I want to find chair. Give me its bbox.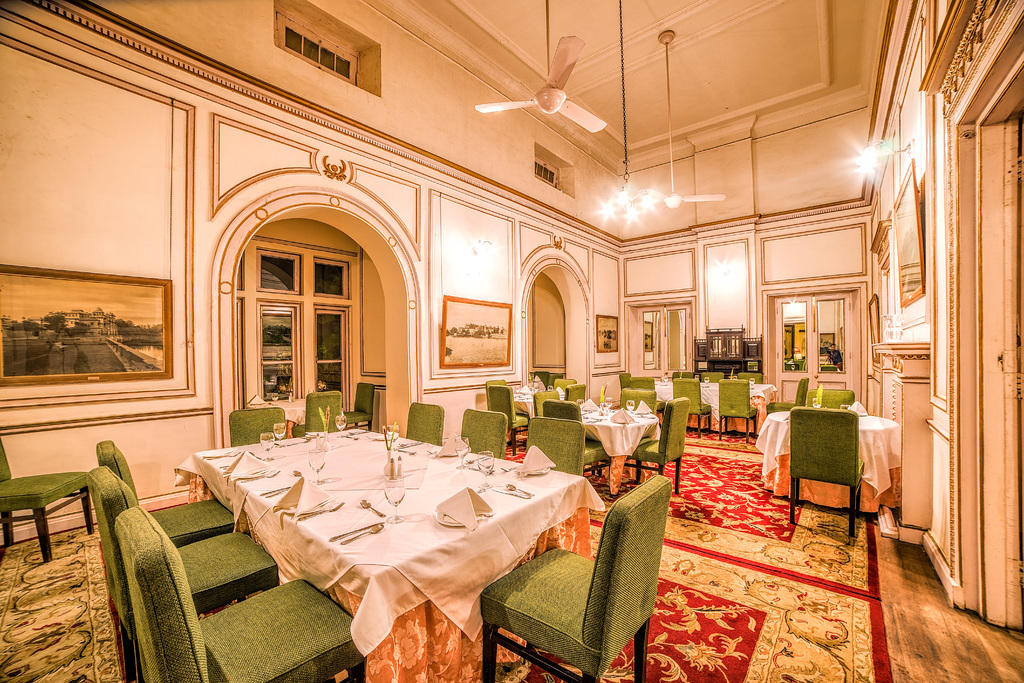
bbox=[624, 396, 691, 496].
